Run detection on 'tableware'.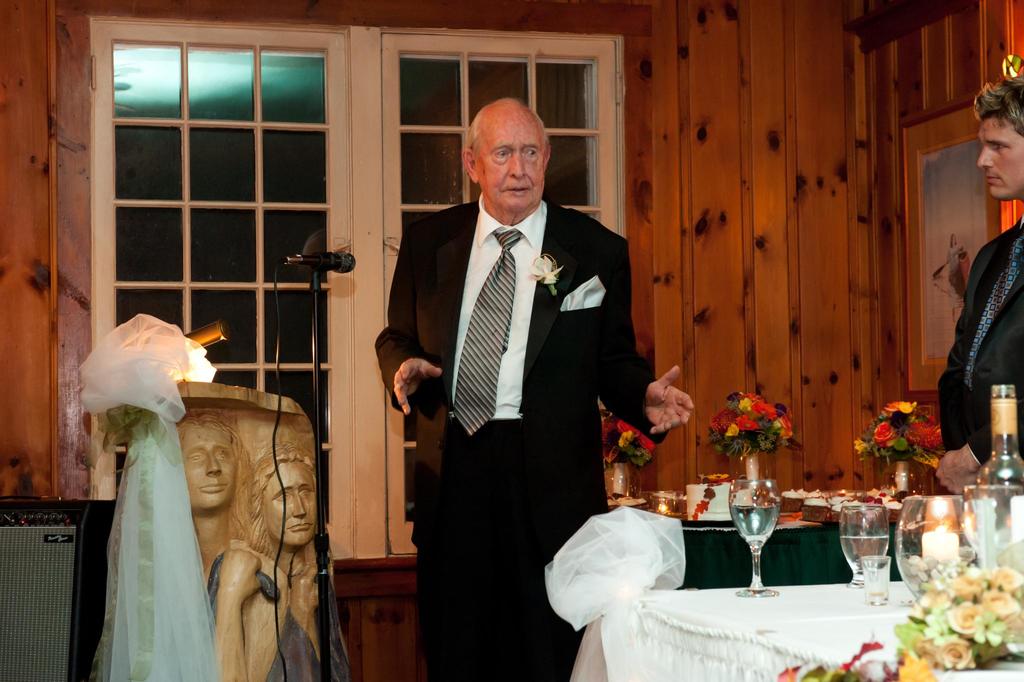
Result: Rect(729, 480, 781, 595).
